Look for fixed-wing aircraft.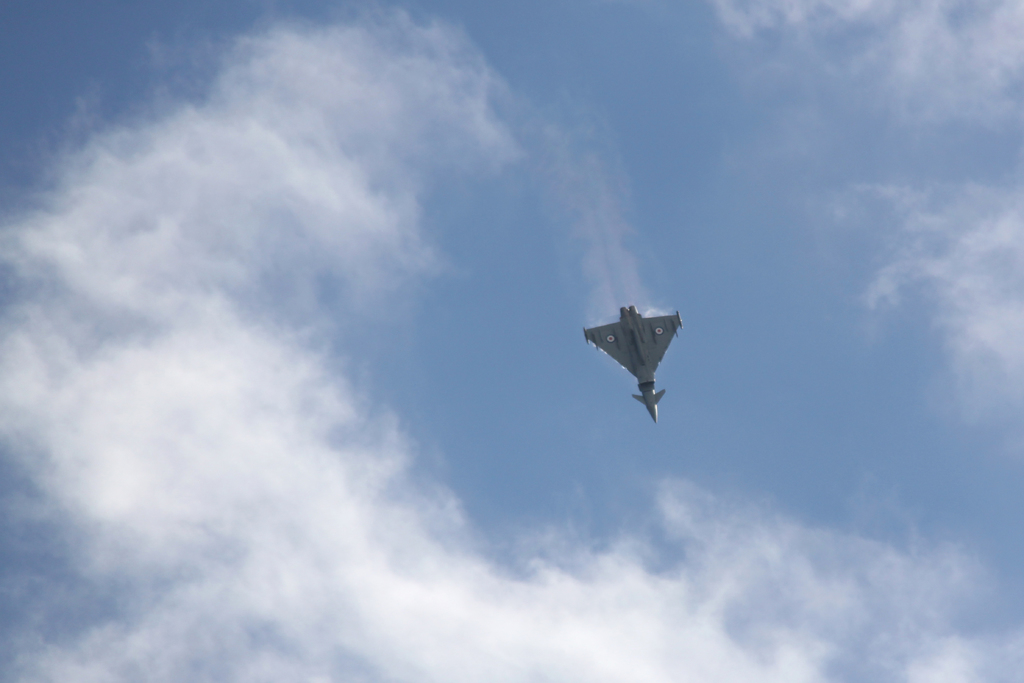
Found: (580, 303, 685, 421).
